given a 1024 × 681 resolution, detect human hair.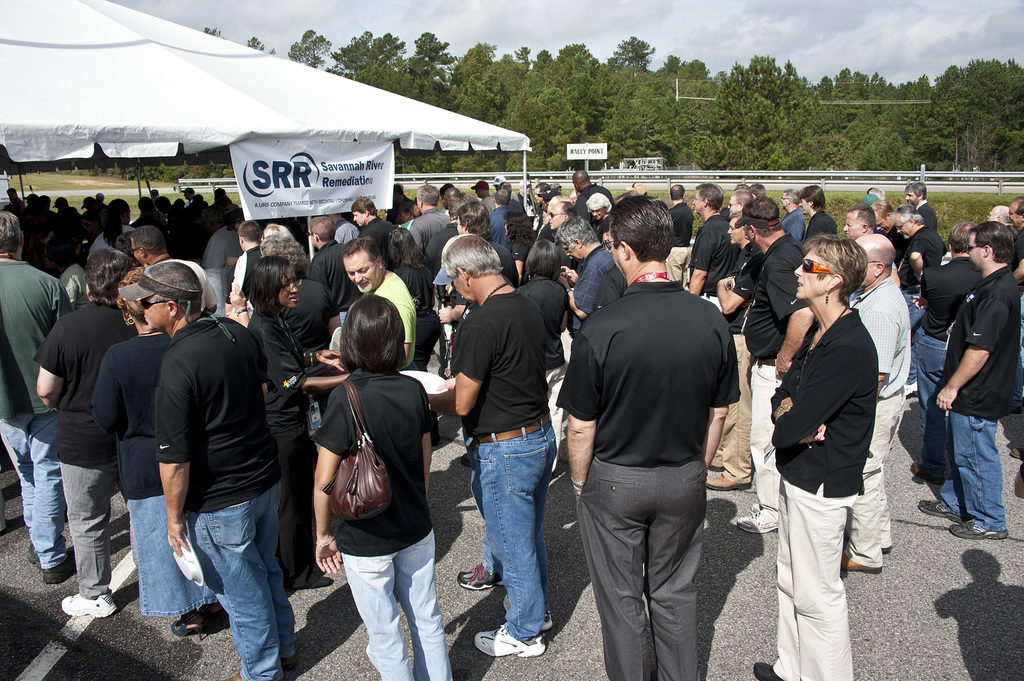
bbox=[787, 186, 800, 205].
